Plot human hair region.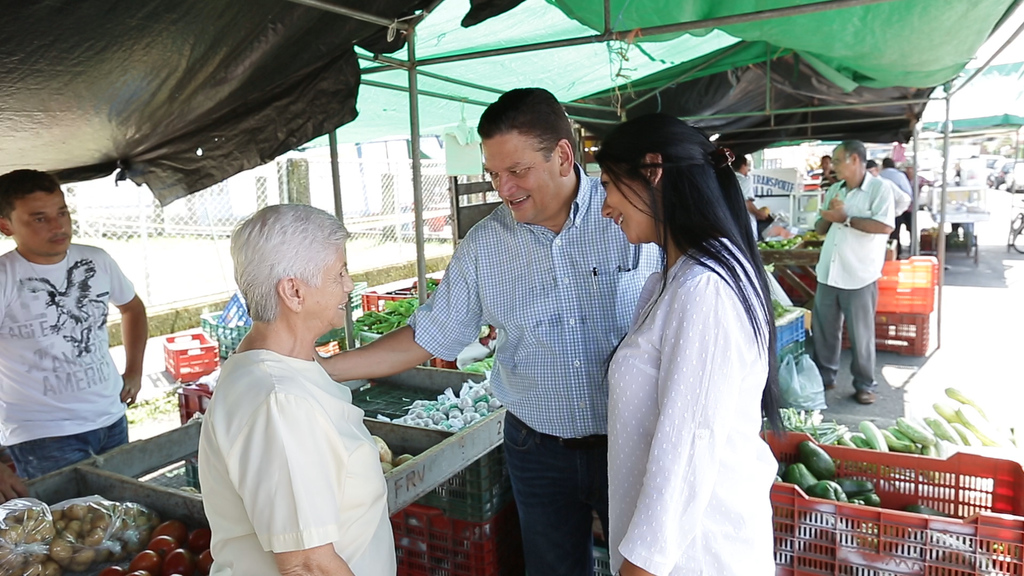
Plotted at l=215, t=202, r=335, b=346.
